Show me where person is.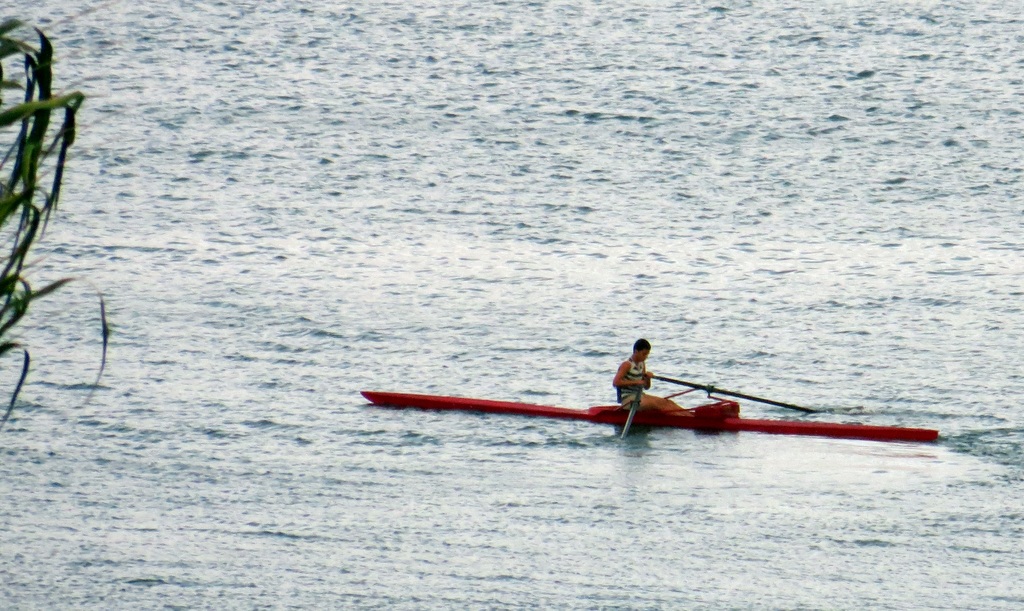
person is at 612,338,693,413.
